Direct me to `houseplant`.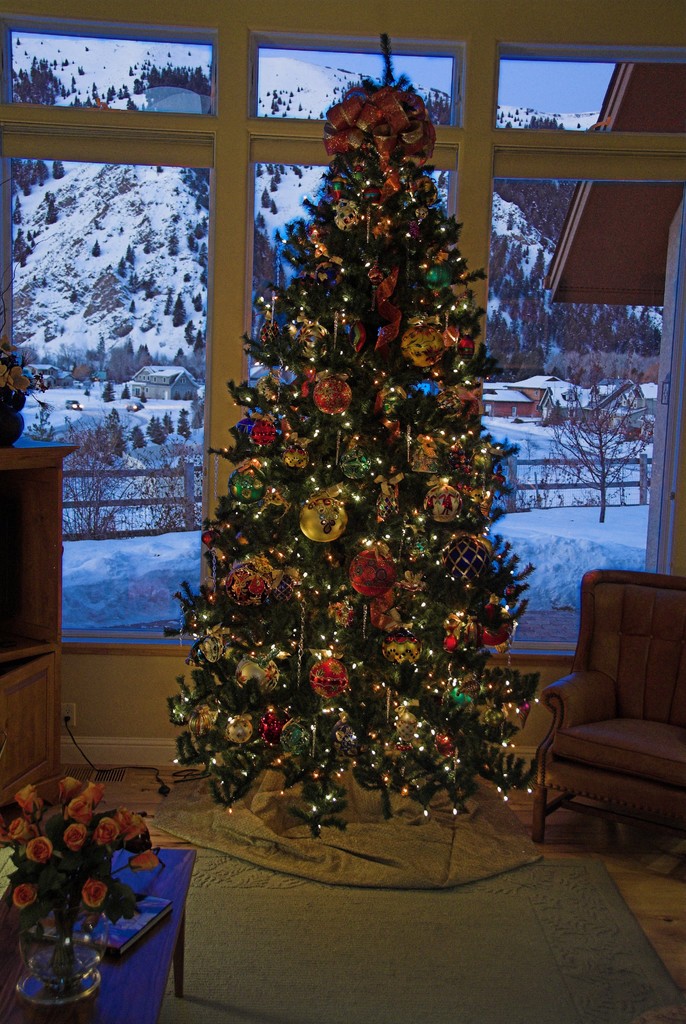
Direction: region(0, 761, 150, 995).
